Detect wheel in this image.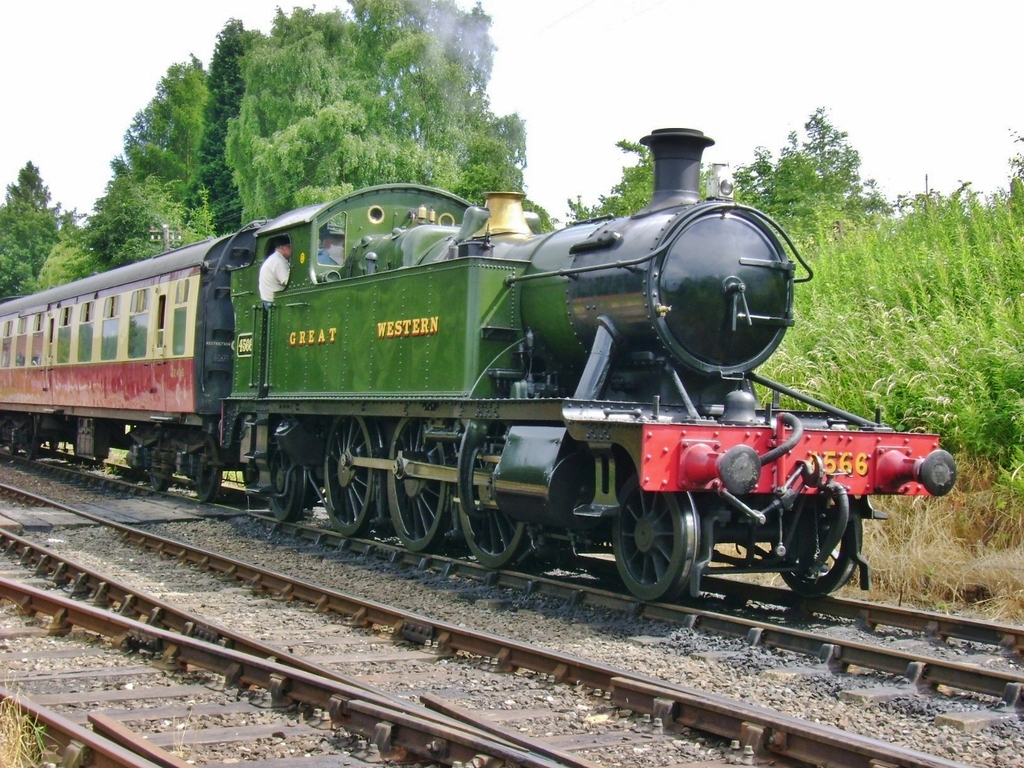
Detection: {"left": 144, "top": 432, "right": 178, "bottom": 494}.
